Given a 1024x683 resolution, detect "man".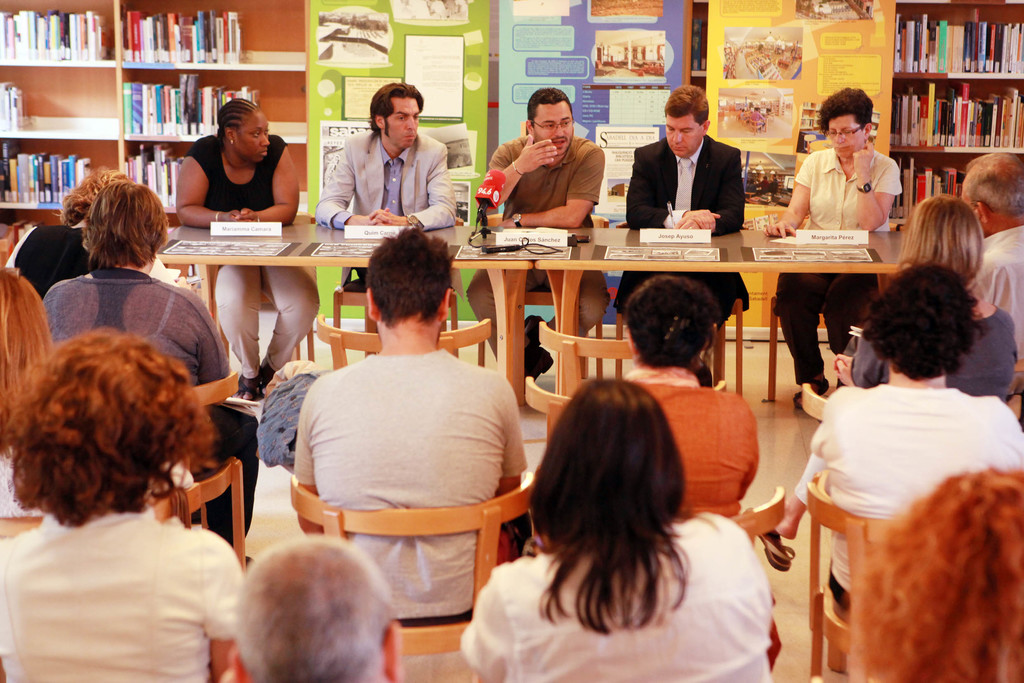
[x1=312, y1=76, x2=463, y2=297].
